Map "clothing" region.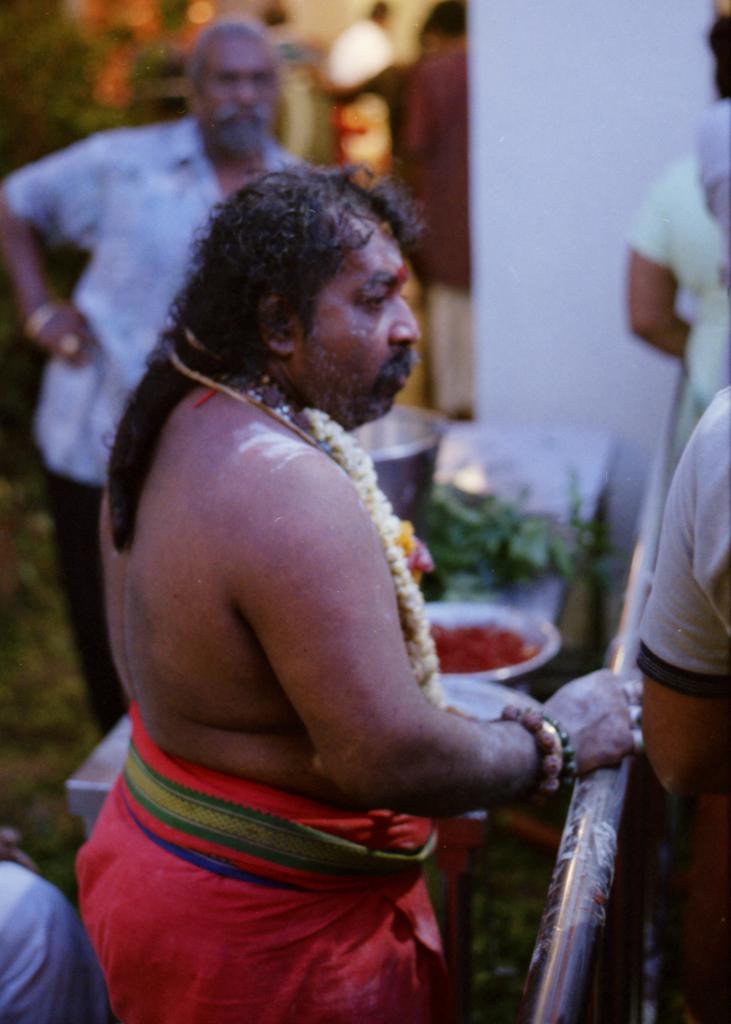
Mapped to locate(60, 687, 527, 994).
